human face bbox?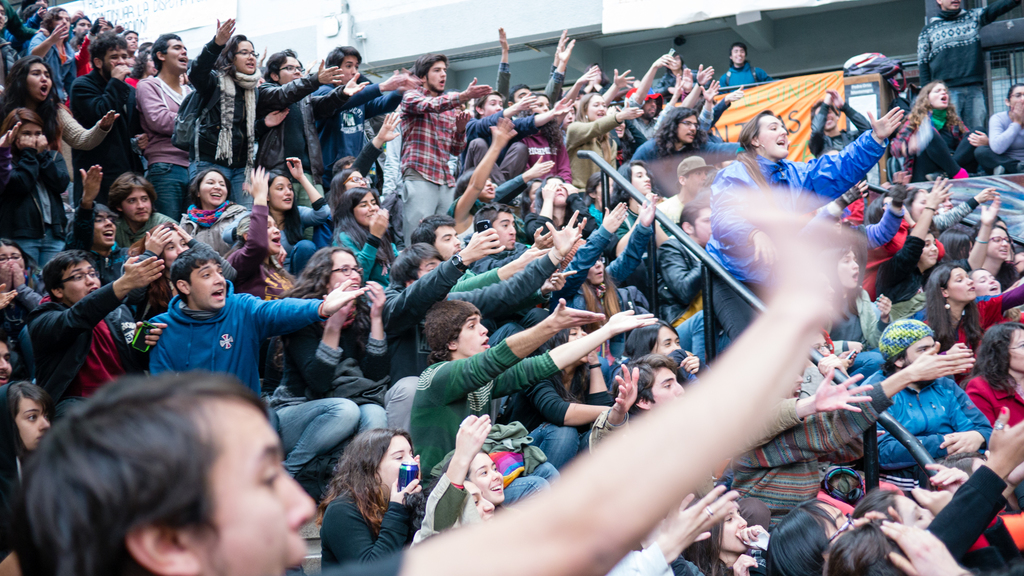
l=346, t=170, r=365, b=189
